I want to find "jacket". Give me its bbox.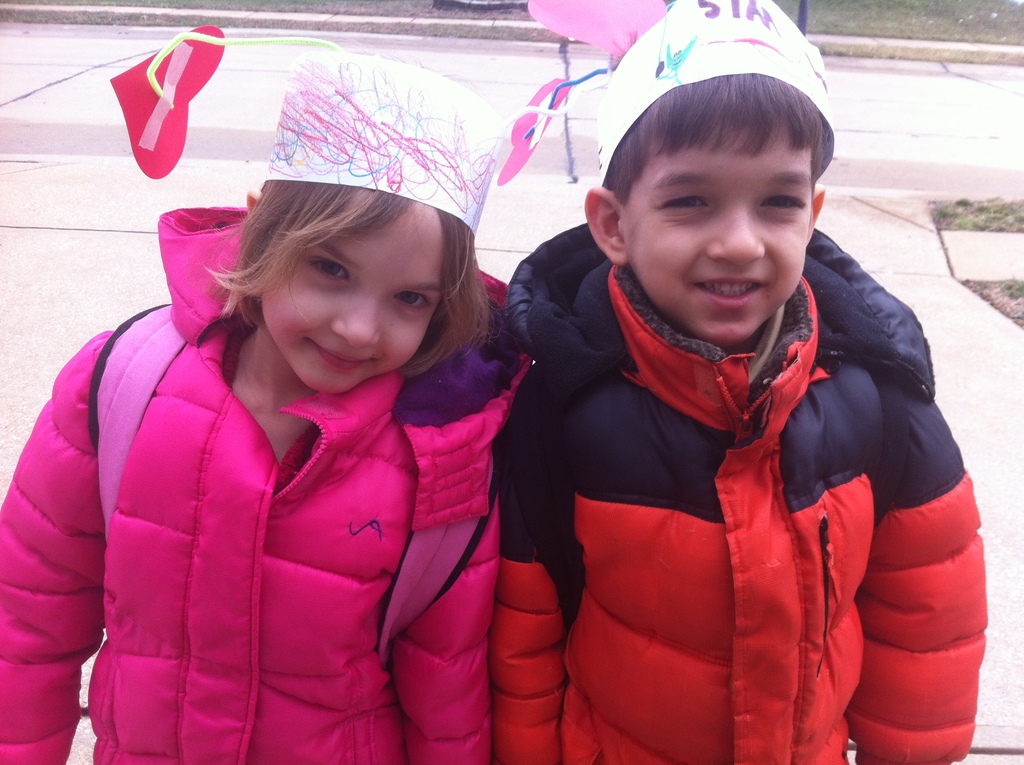
504, 161, 964, 760.
